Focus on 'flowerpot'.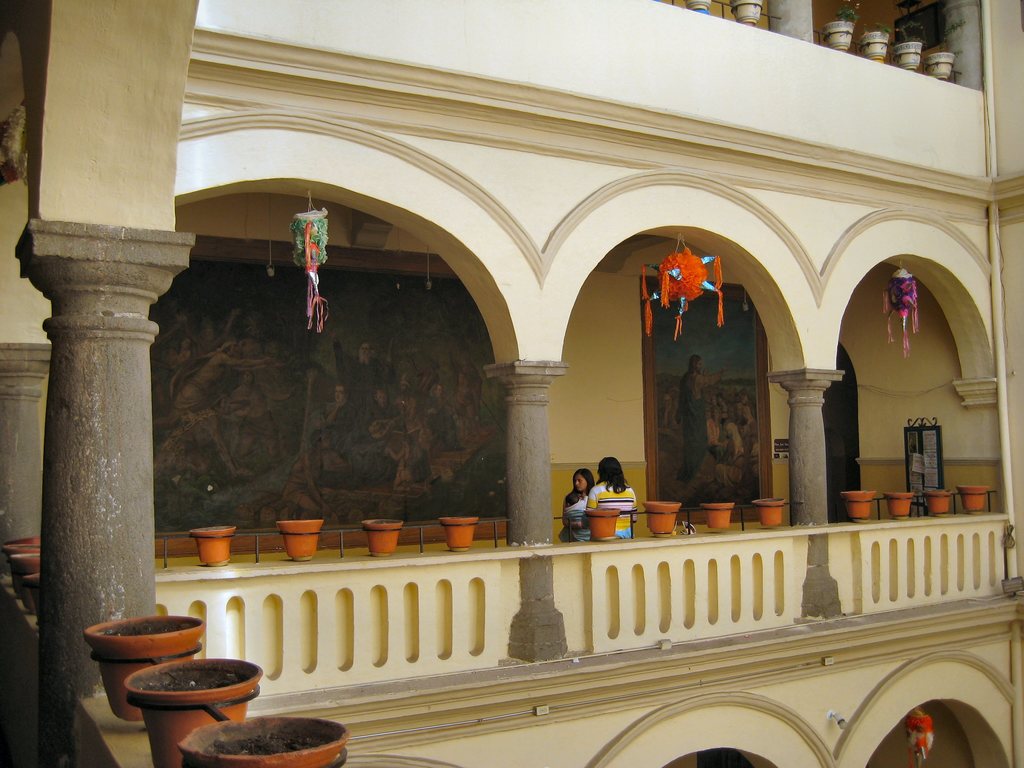
Focused at BBox(927, 49, 956, 81).
